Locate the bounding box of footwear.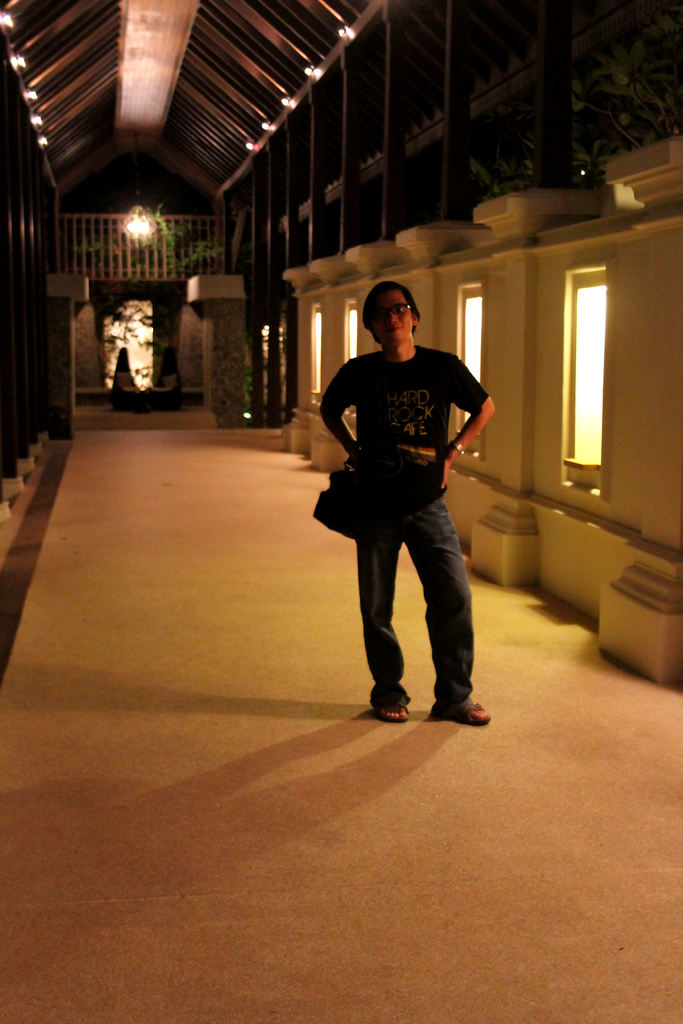
Bounding box: [x1=438, y1=706, x2=492, y2=725].
